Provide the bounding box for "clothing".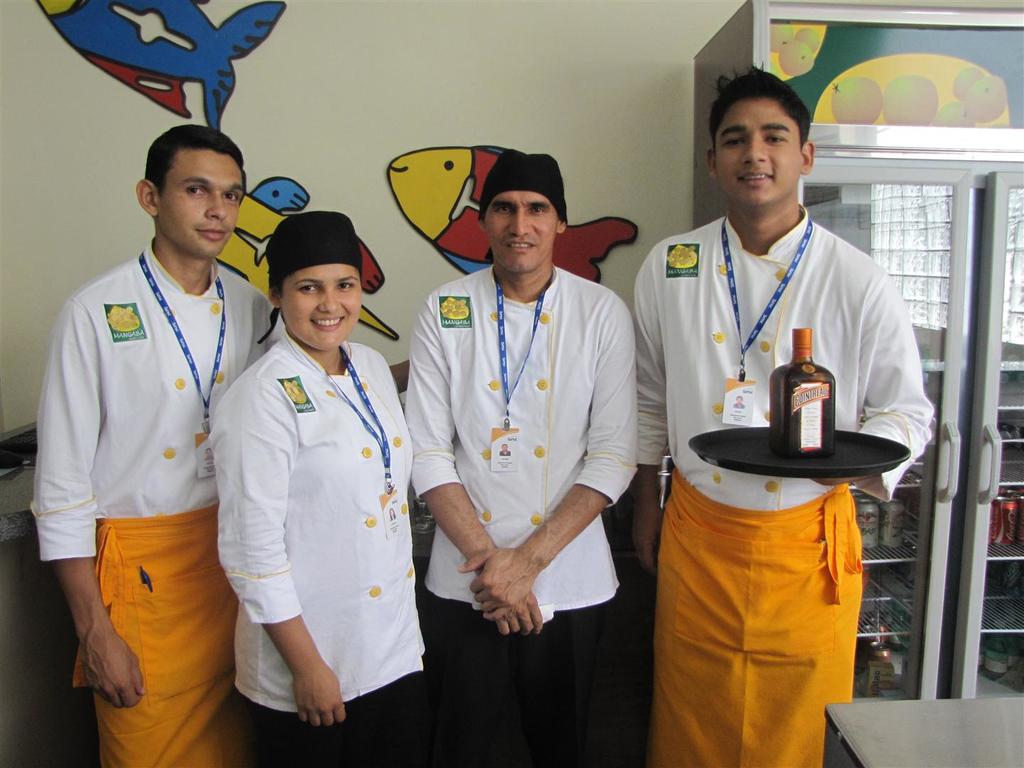
x1=25, y1=238, x2=281, y2=767.
